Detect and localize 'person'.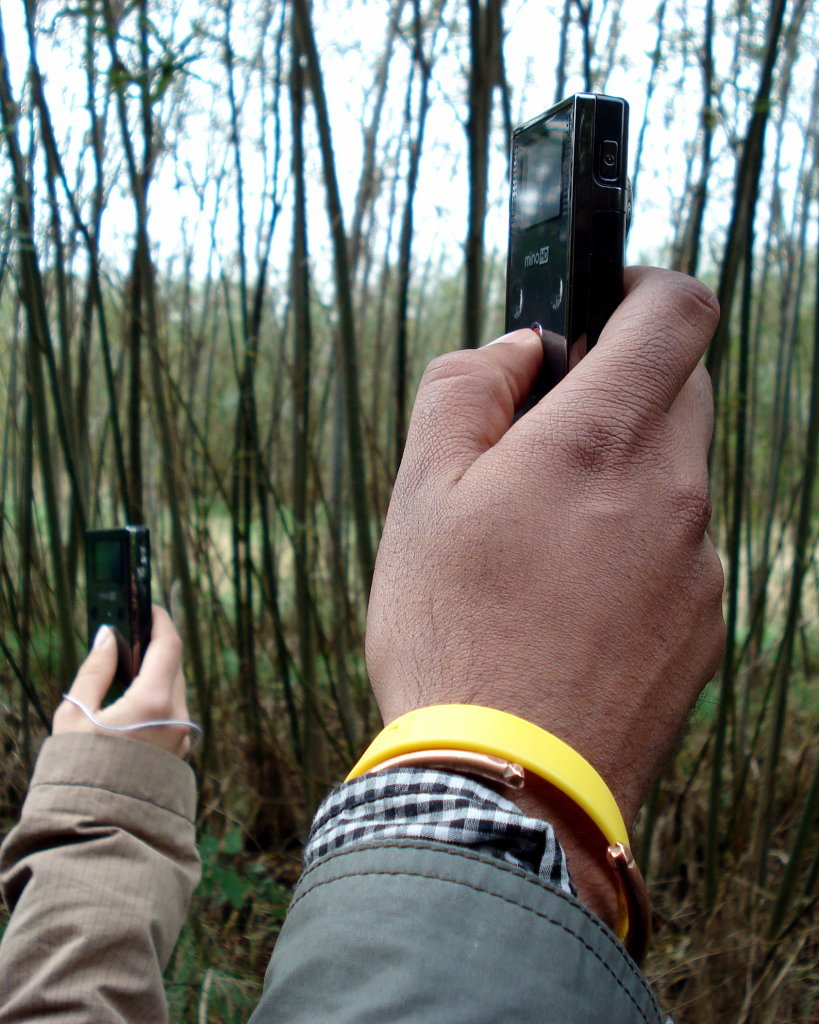
Localized at 242,258,730,1023.
